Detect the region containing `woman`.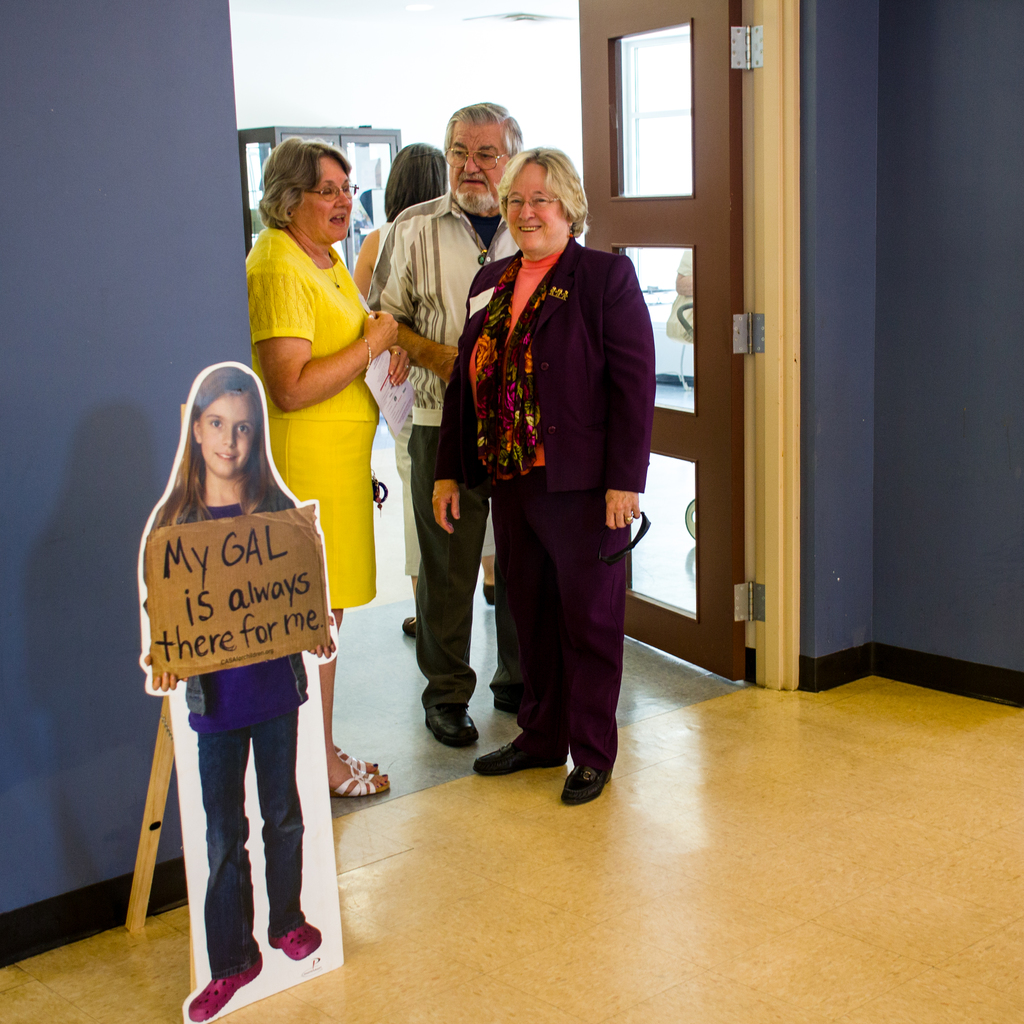
<bbox>418, 125, 646, 805</bbox>.
